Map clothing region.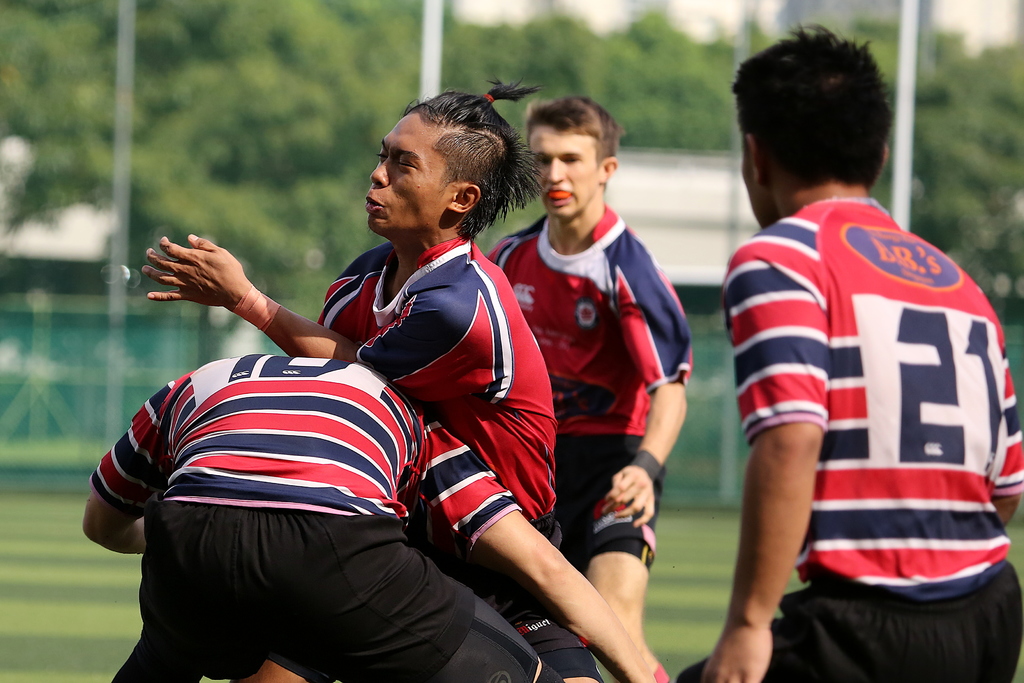
Mapped to [left=479, top=201, right=692, bottom=567].
